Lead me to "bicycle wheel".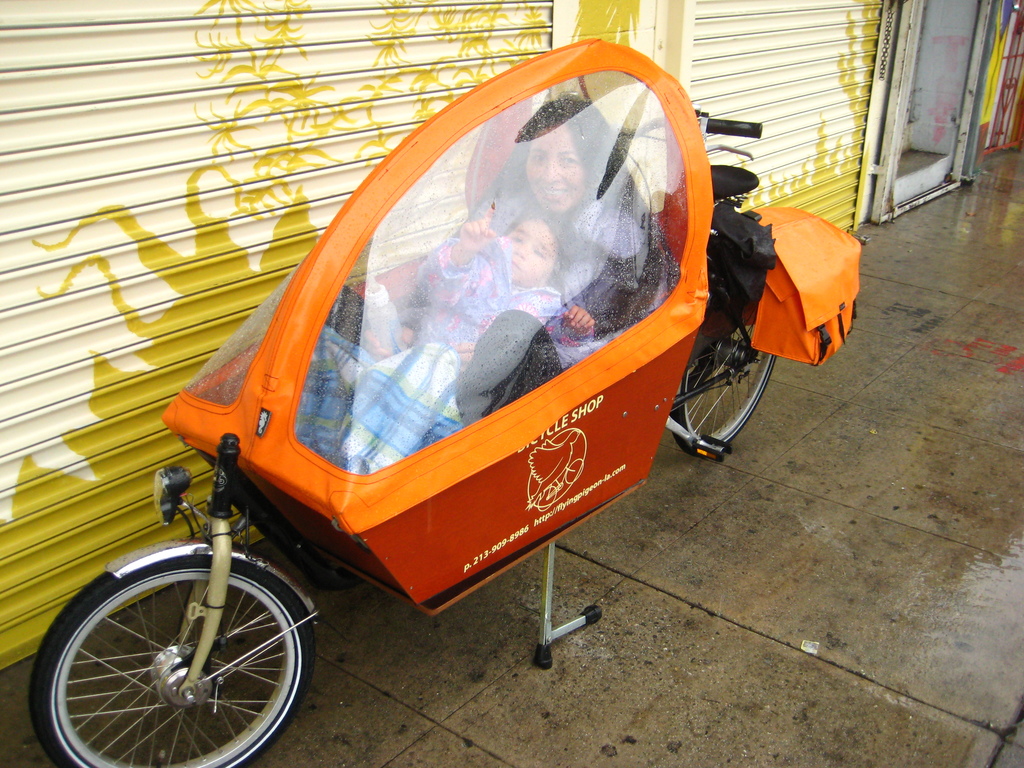
Lead to (669, 316, 781, 454).
